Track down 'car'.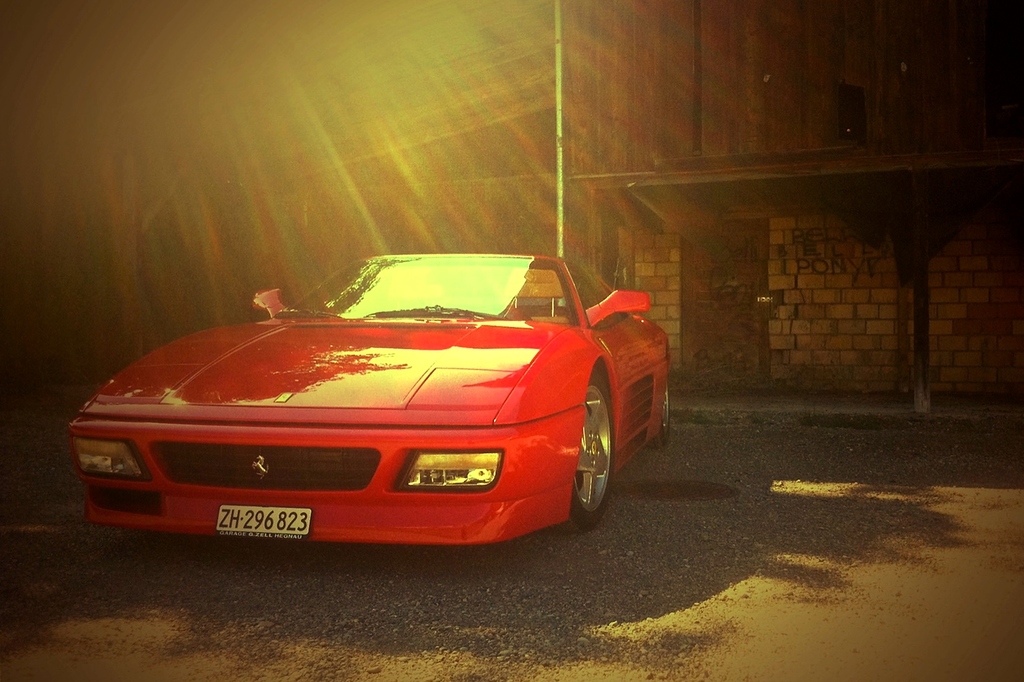
Tracked to (left=61, top=249, right=664, bottom=558).
